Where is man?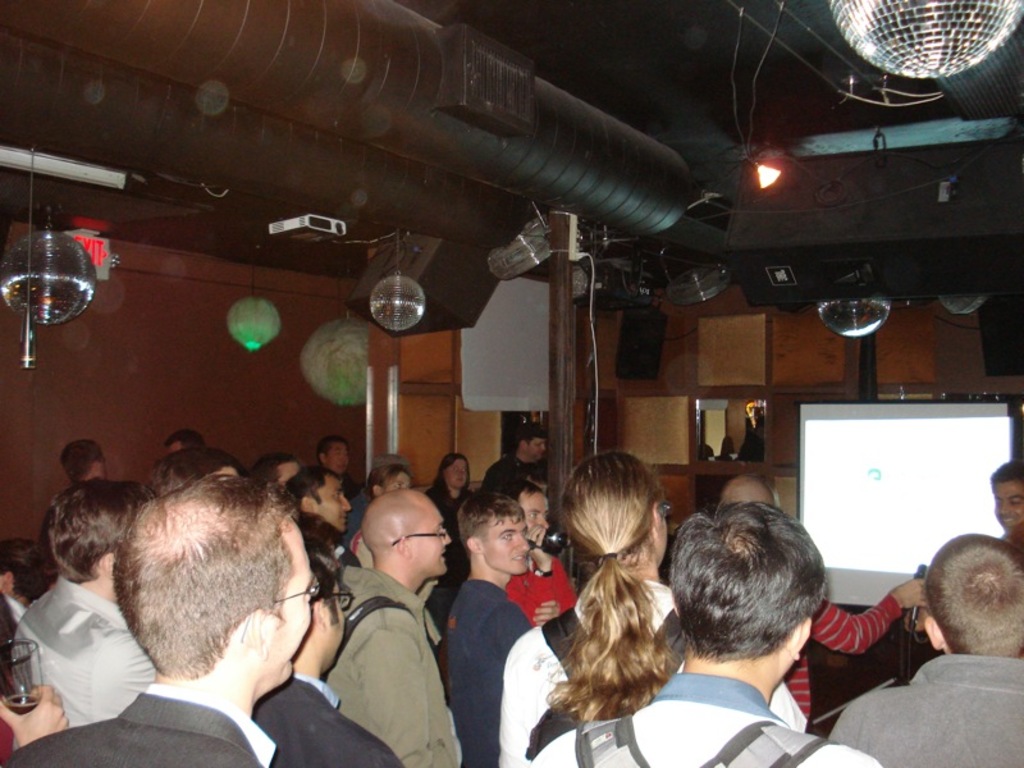
rect(479, 422, 545, 493).
